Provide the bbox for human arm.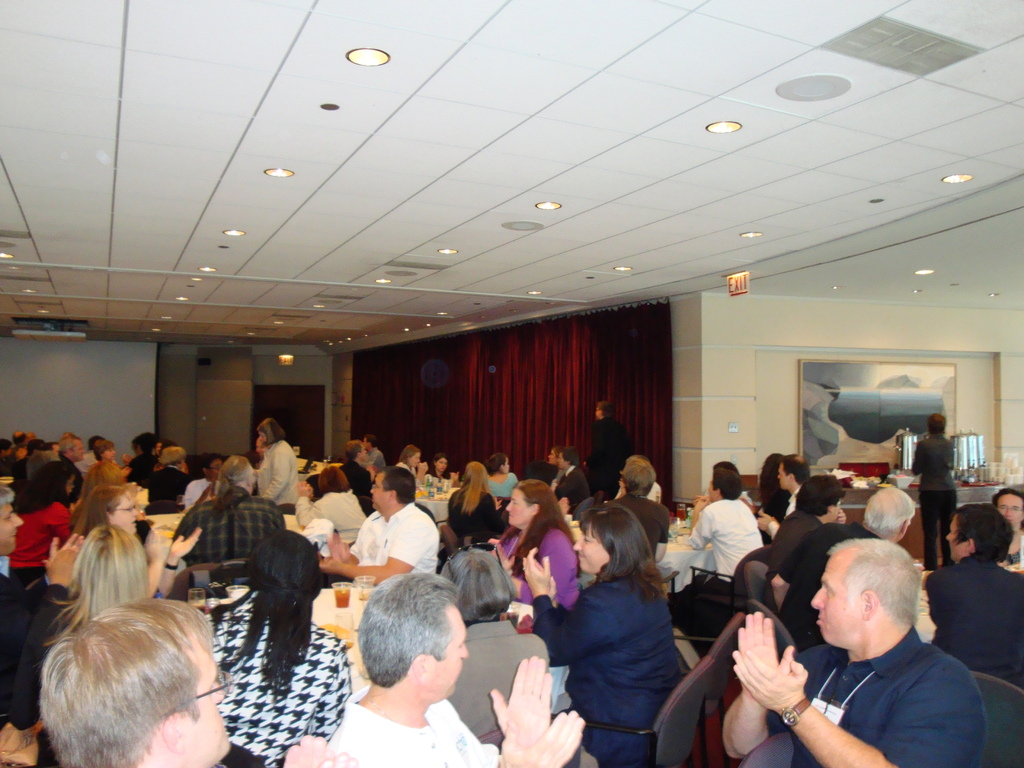
detection(723, 610, 795, 760).
